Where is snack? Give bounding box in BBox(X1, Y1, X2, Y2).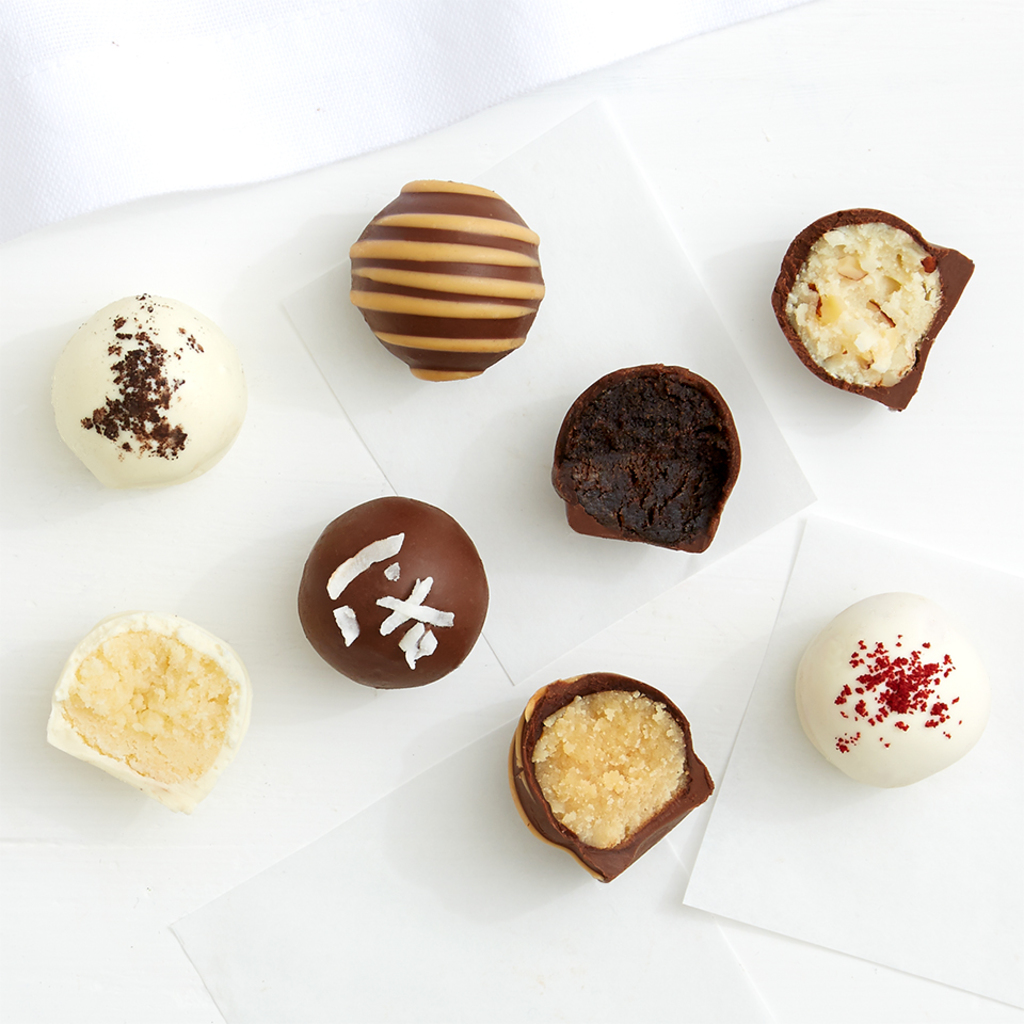
BBox(554, 363, 742, 557).
